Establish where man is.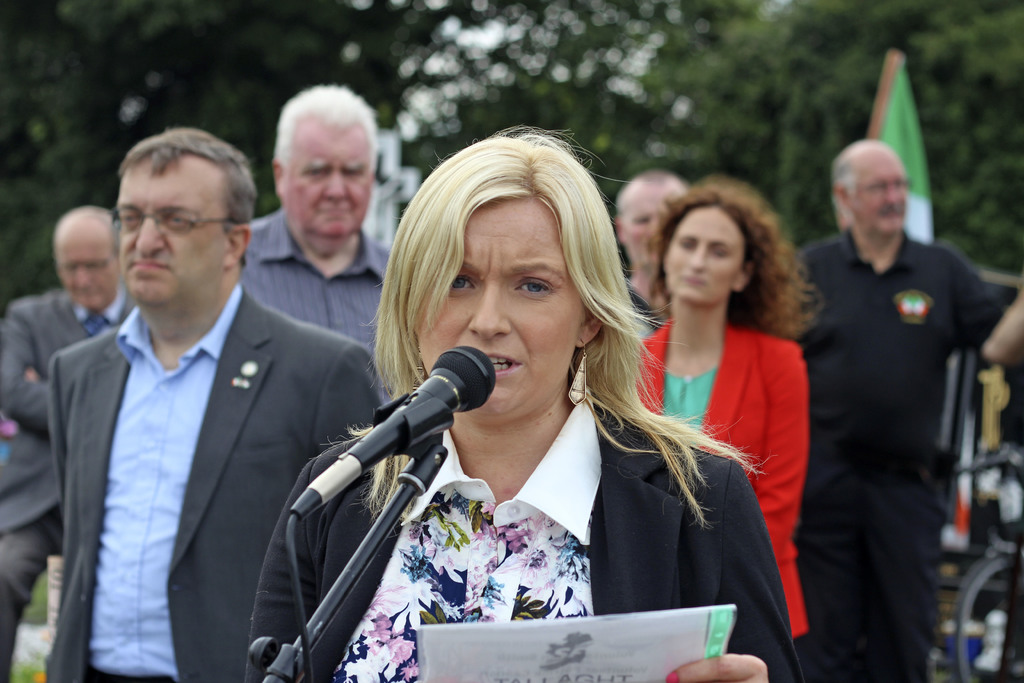
Established at crop(239, 78, 406, 404).
